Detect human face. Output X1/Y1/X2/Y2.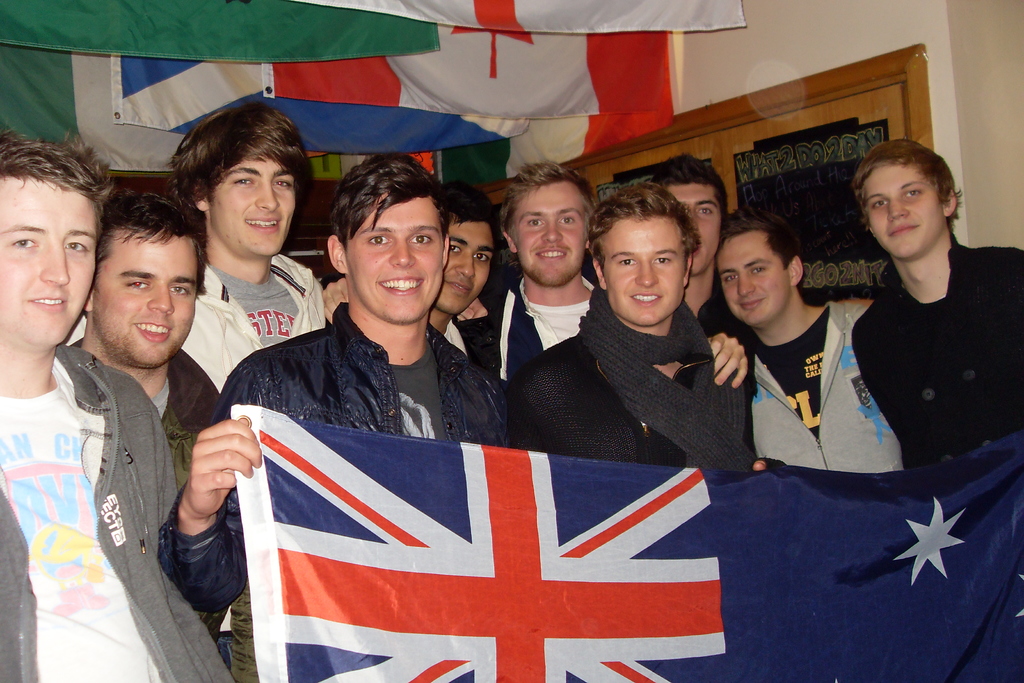
93/236/197/368.
